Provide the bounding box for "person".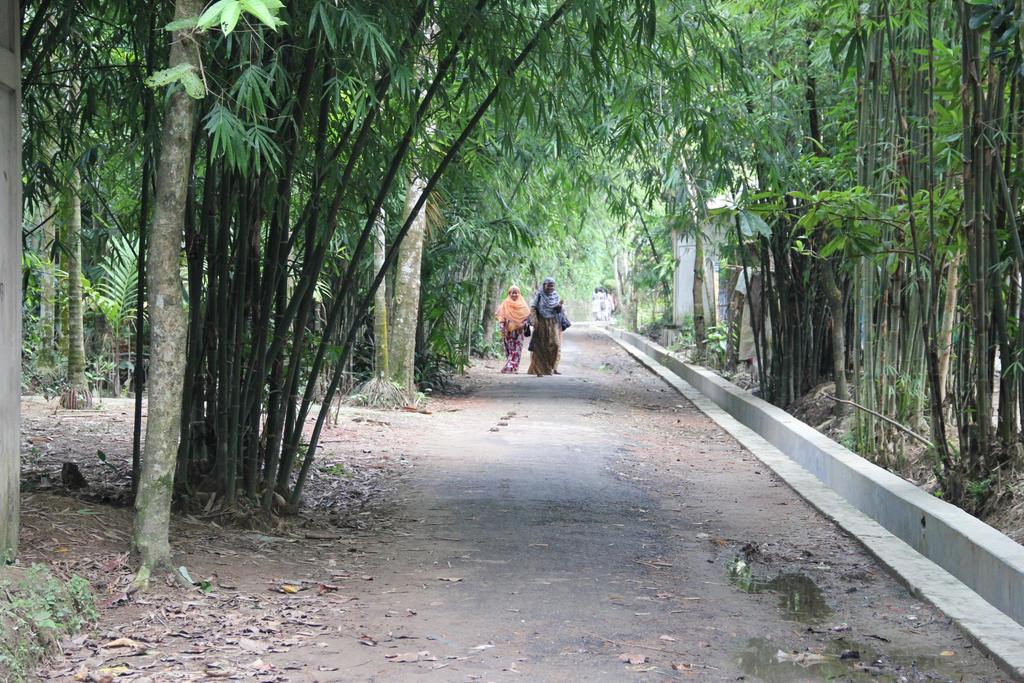
box(518, 276, 568, 378).
